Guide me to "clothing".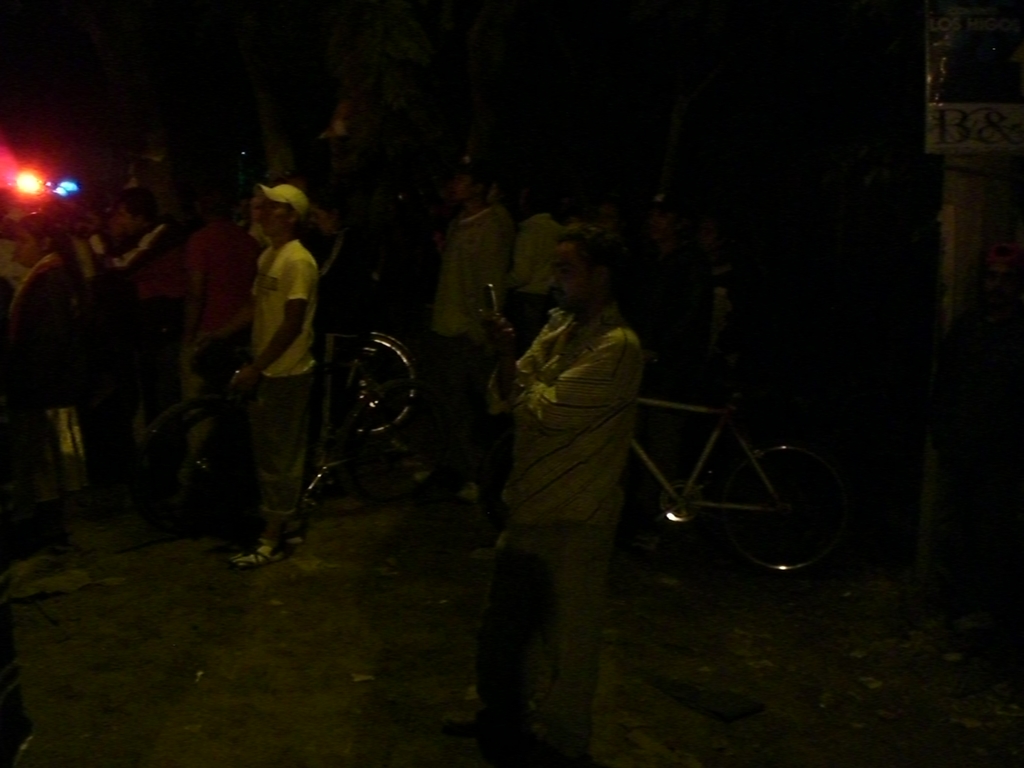
Guidance: 234/227/332/561.
